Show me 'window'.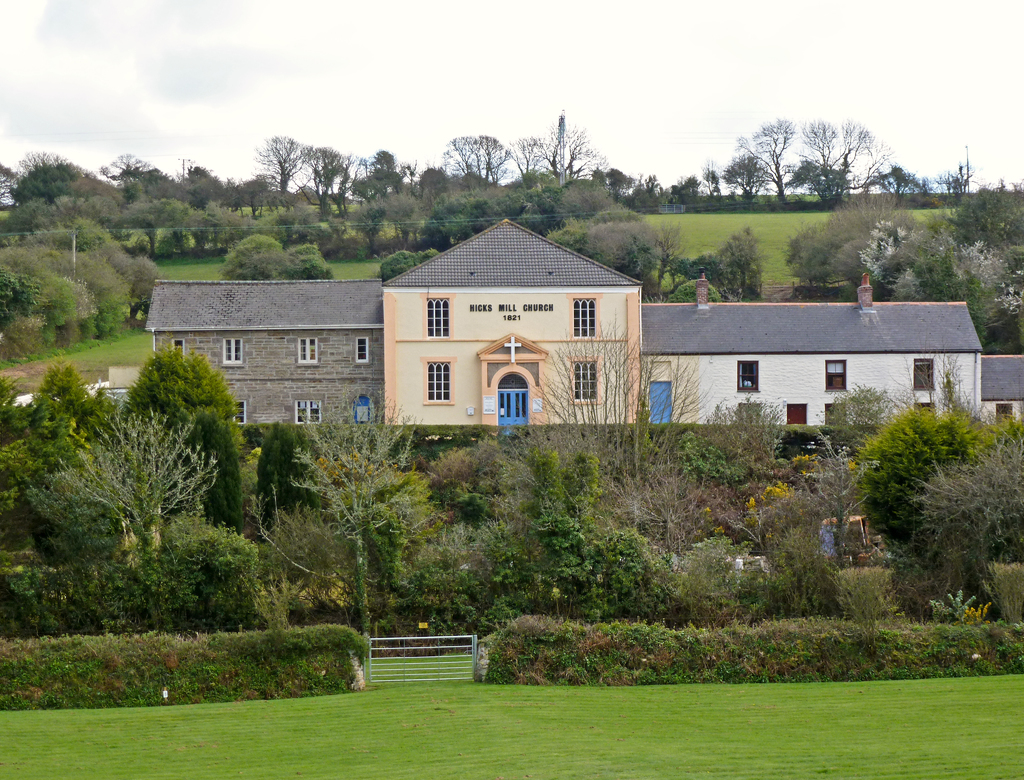
'window' is here: <bbox>355, 336, 370, 366</bbox>.
